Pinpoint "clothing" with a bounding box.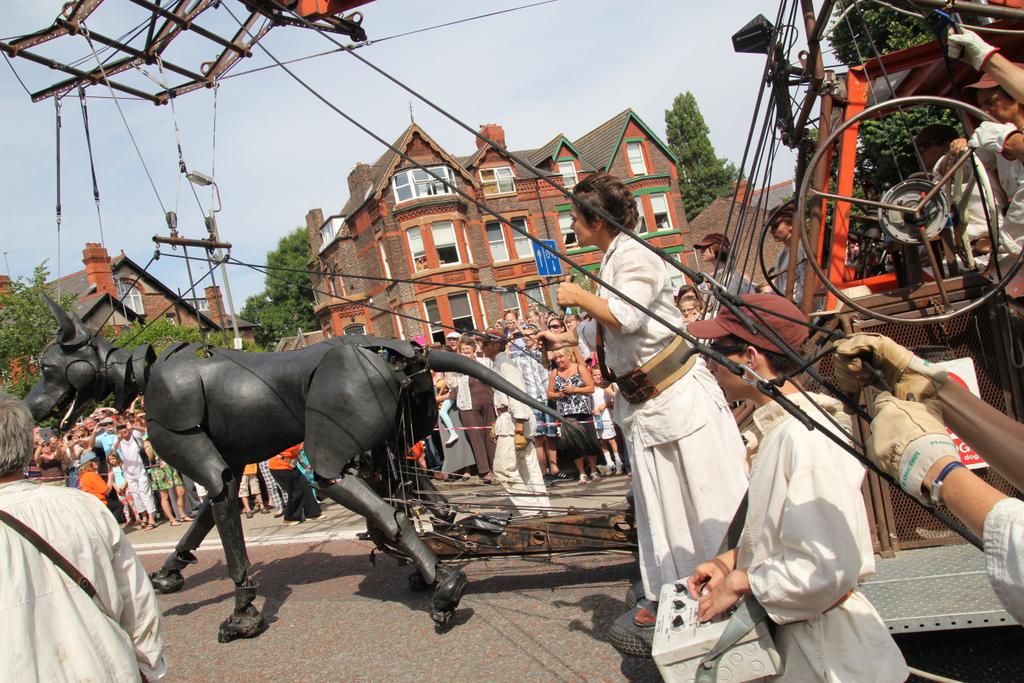
<box>589,222,758,640</box>.
